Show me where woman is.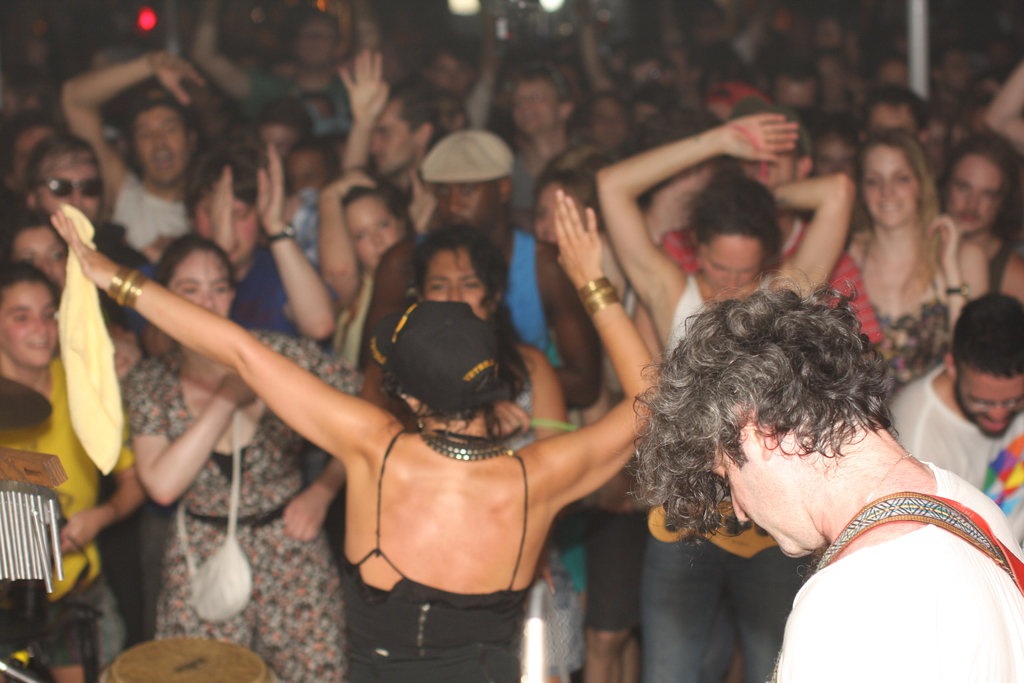
woman is at (374, 236, 576, 682).
